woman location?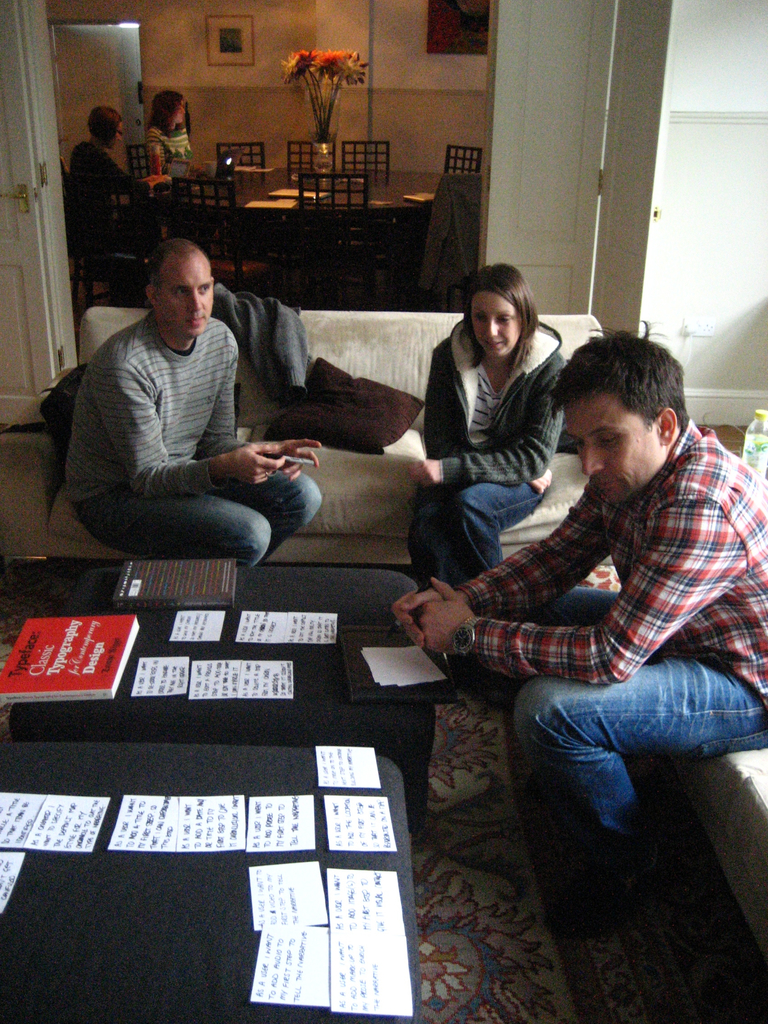
box=[408, 245, 584, 602]
